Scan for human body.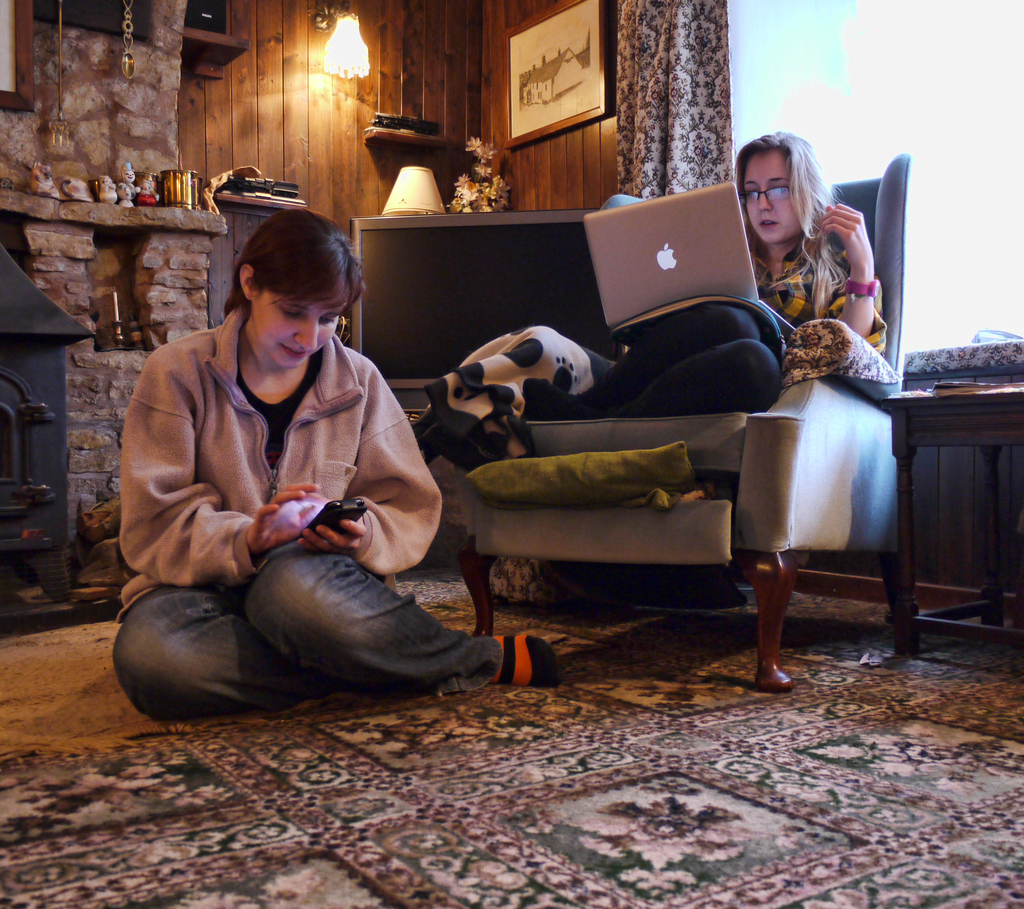
Scan result: {"x1": 522, "y1": 195, "x2": 904, "y2": 417}.
